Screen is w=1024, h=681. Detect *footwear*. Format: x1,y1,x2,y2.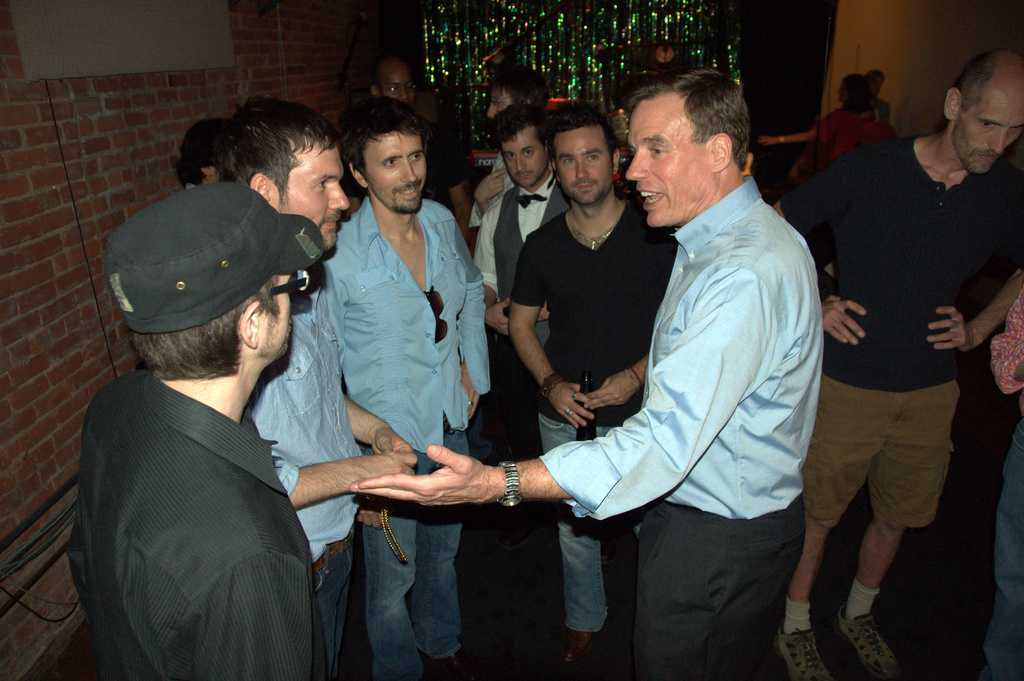
778,624,836,679.
